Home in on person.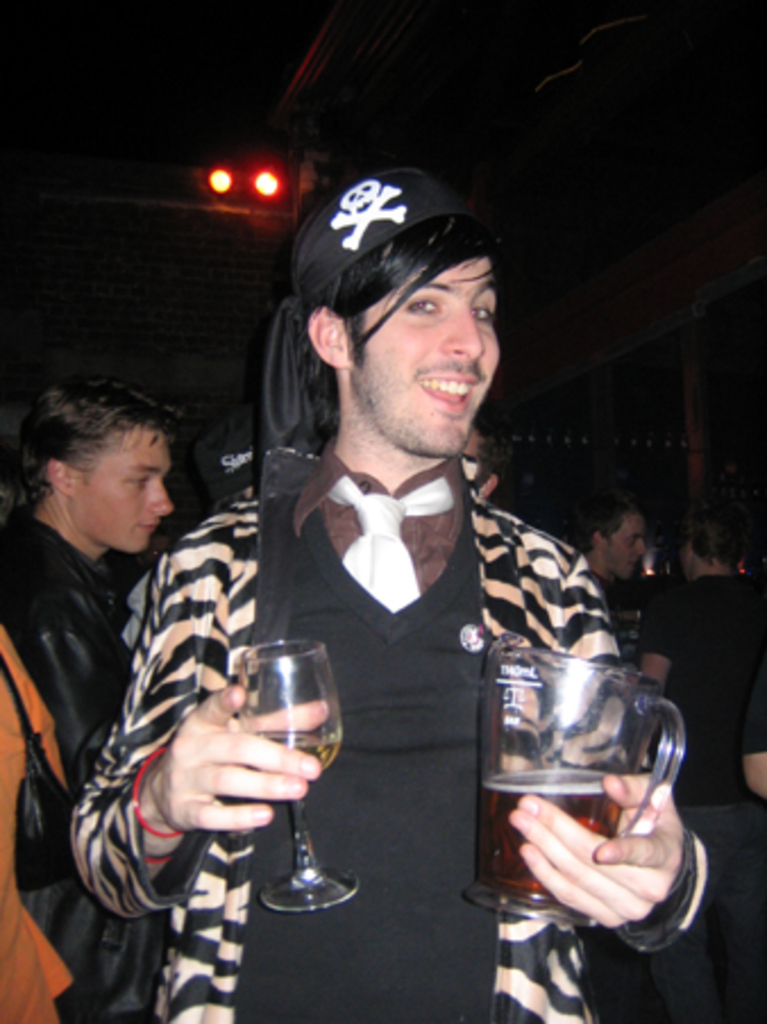
Homed in at bbox(579, 481, 669, 677).
